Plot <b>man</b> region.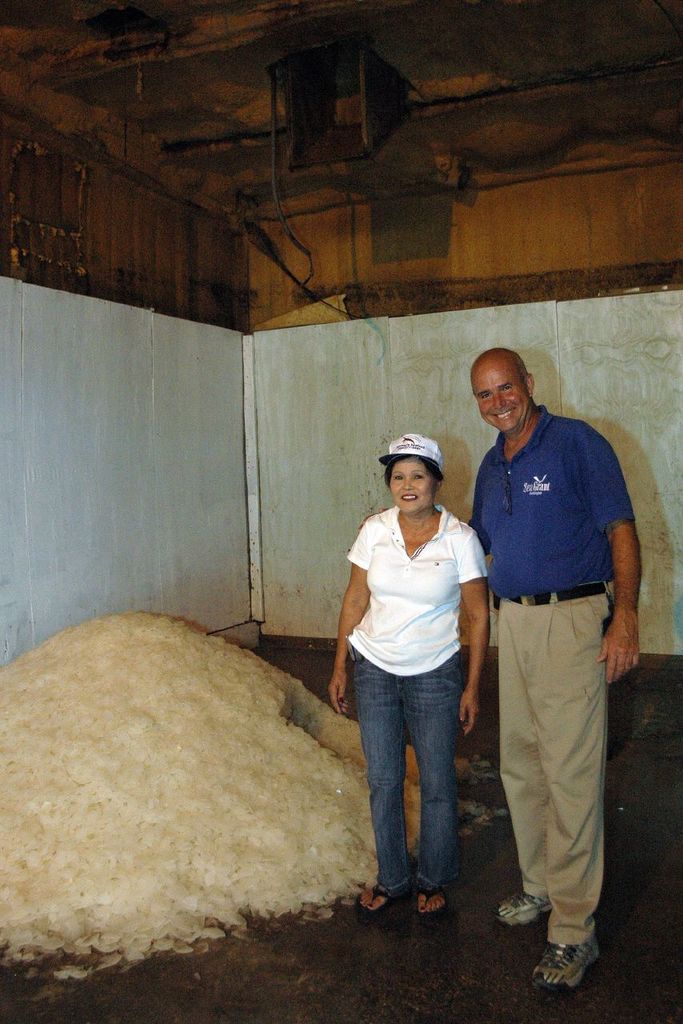
Plotted at rect(454, 336, 641, 969).
